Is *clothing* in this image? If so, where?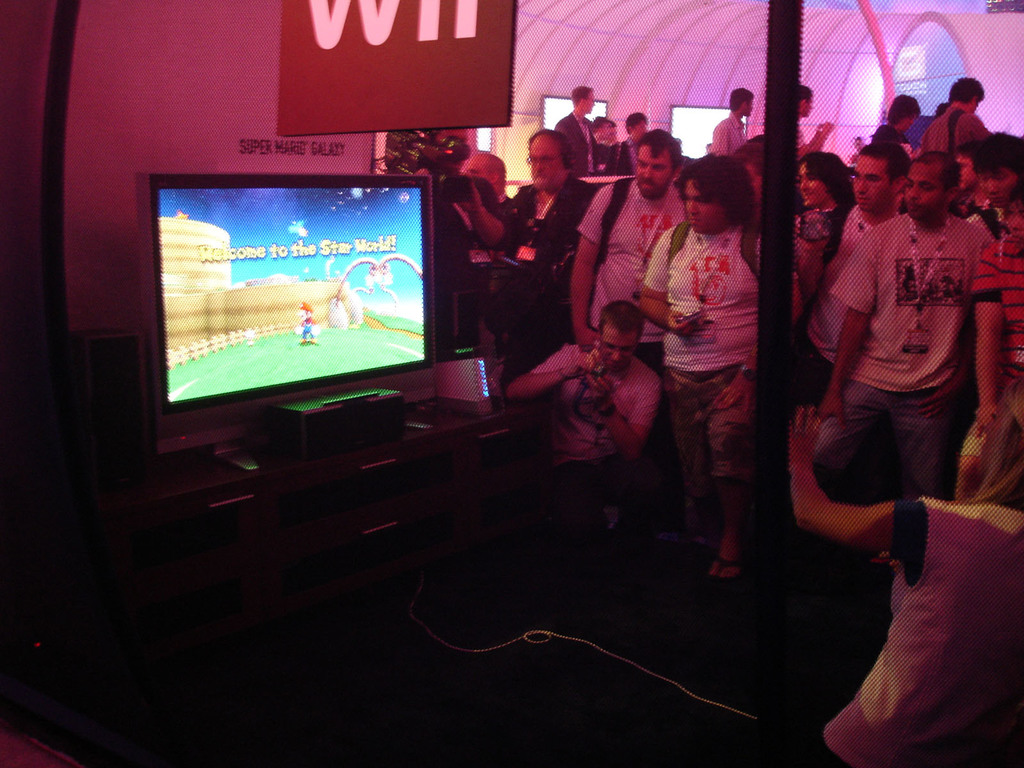
Yes, at 646,160,782,563.
